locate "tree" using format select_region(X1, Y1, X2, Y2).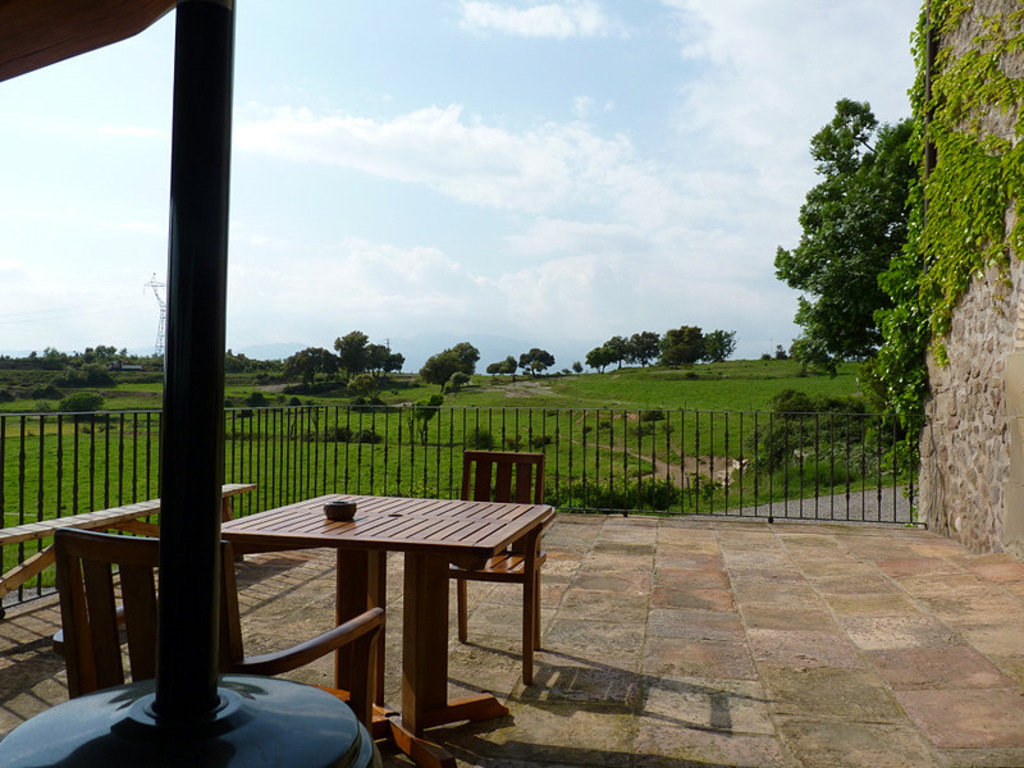
select_region(603, 340, 631, 378).
